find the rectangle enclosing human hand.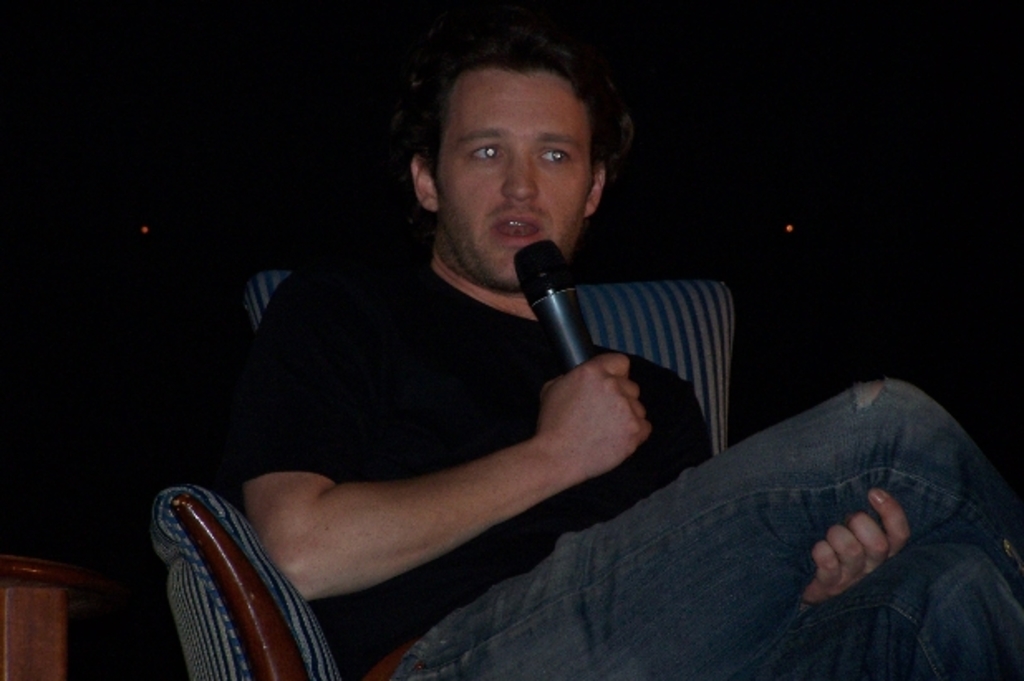
crop(250, 348, 674, 608).
